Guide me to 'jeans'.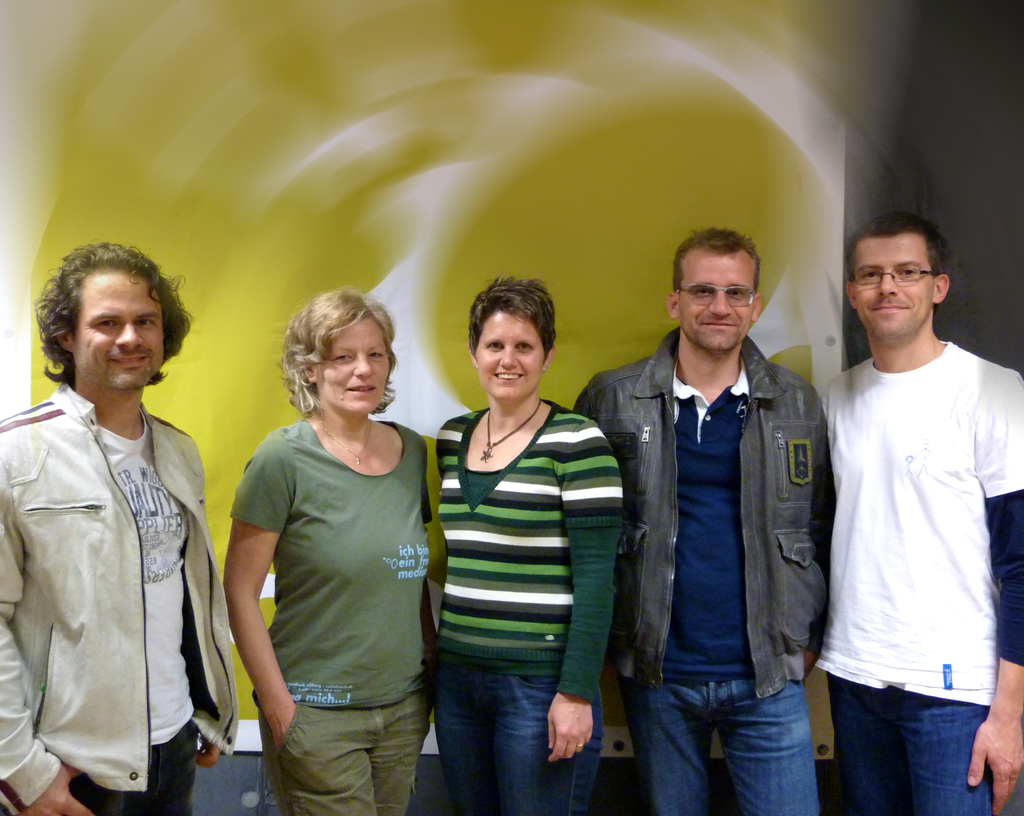
Guidance: region(810, 659, 1009, 815).
